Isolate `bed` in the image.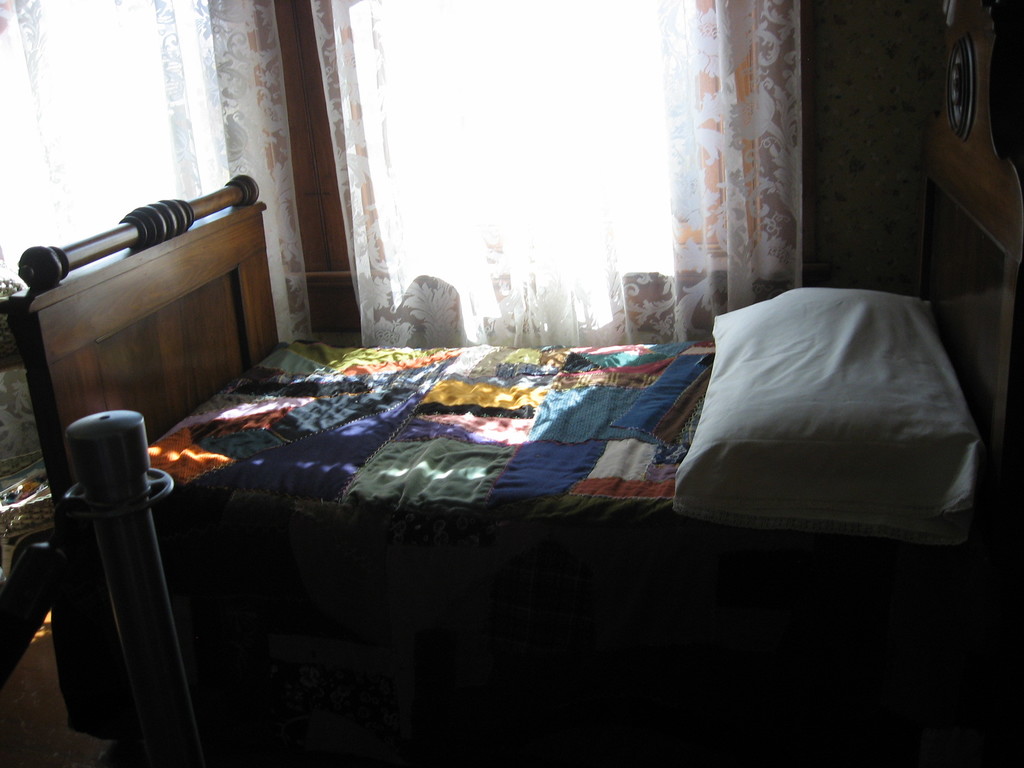
Isolated region: box(43, 202, 981, 708).
